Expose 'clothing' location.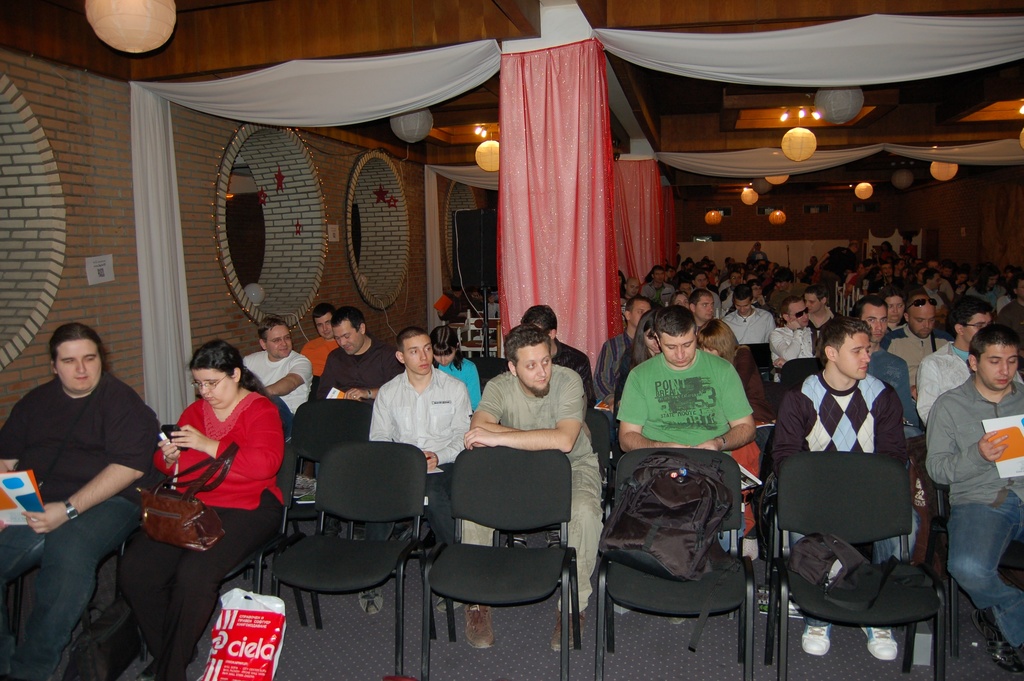
Exposed at <region>236, 344, 314, 414</region>.
